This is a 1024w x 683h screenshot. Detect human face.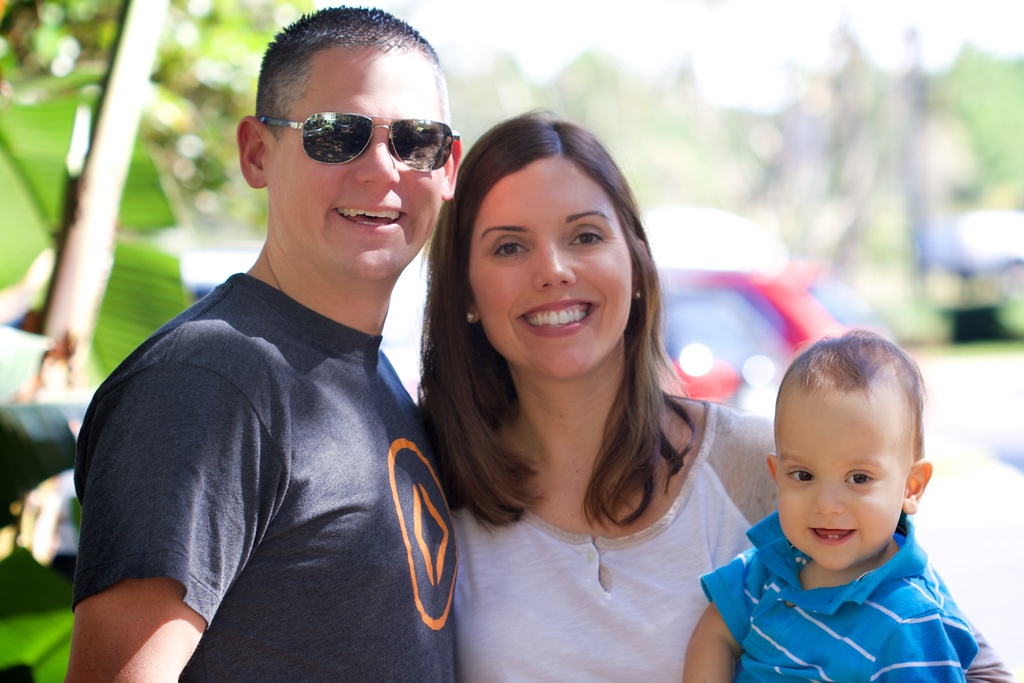
<region>466, 156, 634, 378</region>.
